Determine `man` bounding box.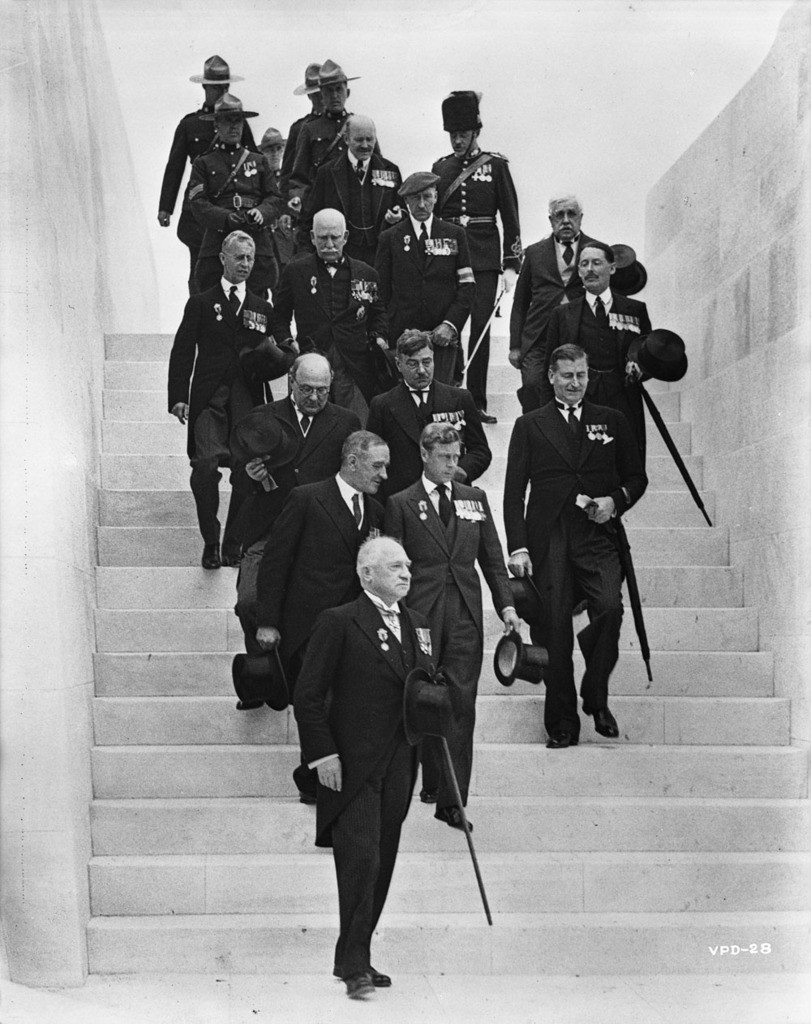
Determined: (x1=174, y1=80, x2=289, y2=295).
